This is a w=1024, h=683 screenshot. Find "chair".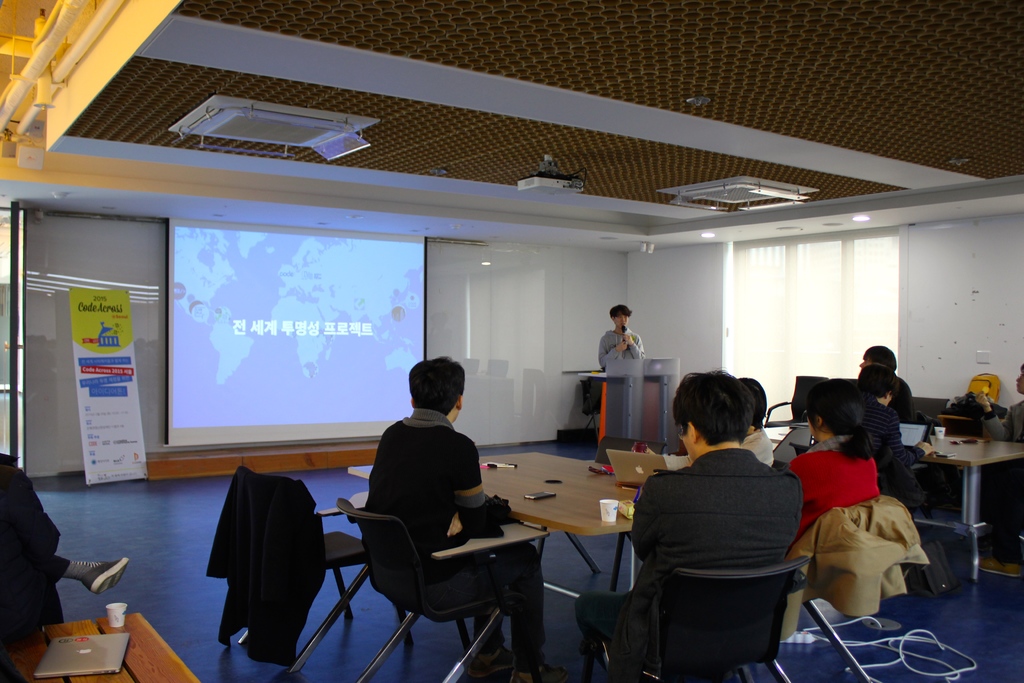
Bounding box: box=[275, 497, 530, 682].
